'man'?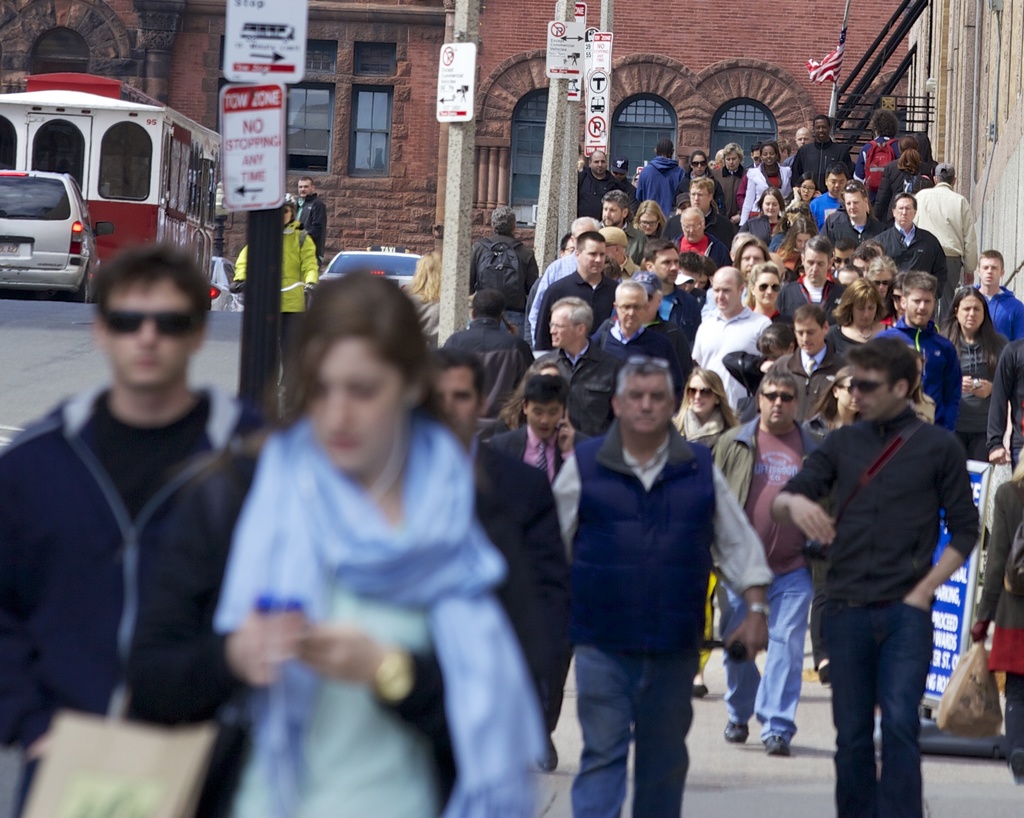
l=712, t=147, r=752, b=219
